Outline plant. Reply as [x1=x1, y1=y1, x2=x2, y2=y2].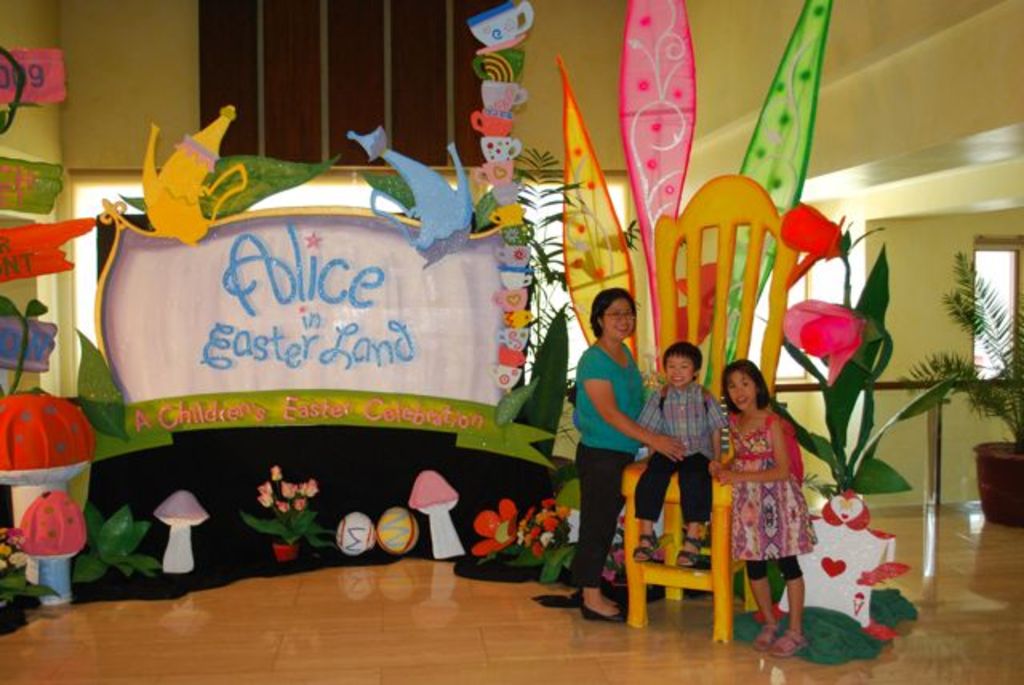
[x1=61, y1=501, x2=166, y2=592].
